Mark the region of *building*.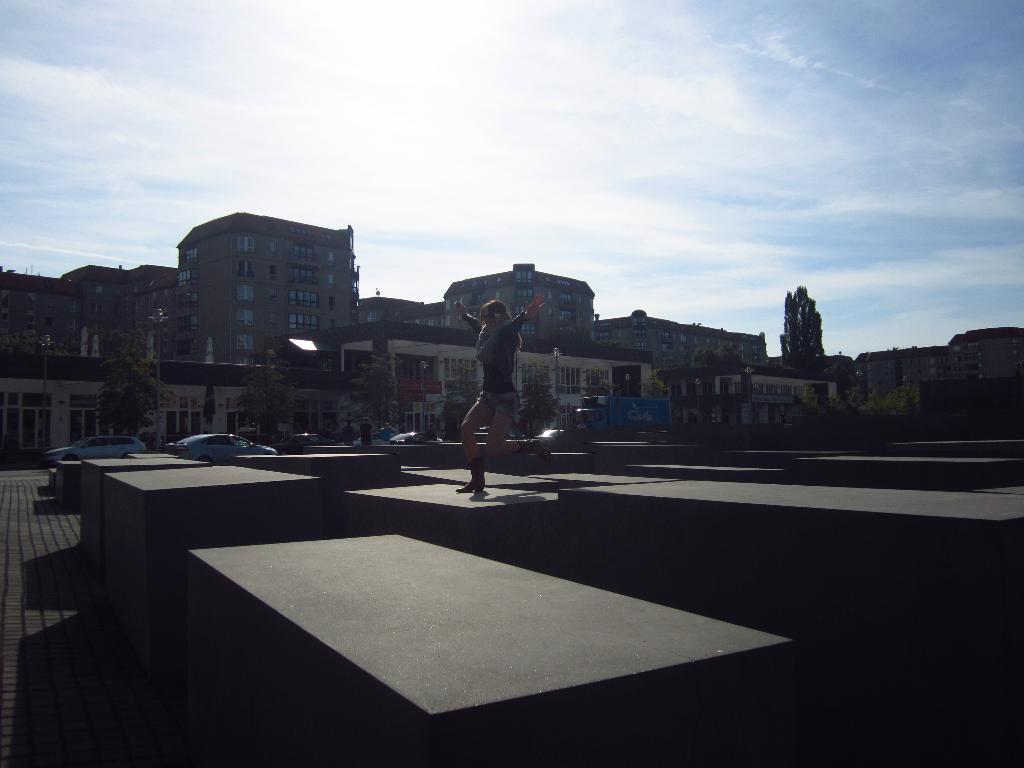
Region: <region>176, 209, 362, 362</region>.
